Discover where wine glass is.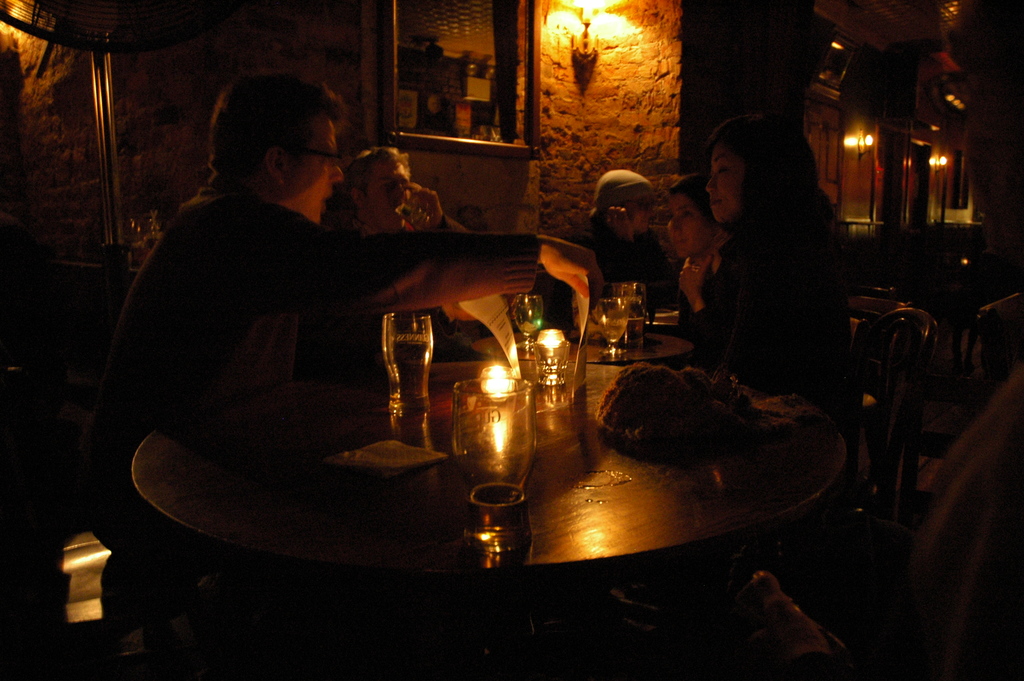
Discovered at [598, 297, 627, 363].
